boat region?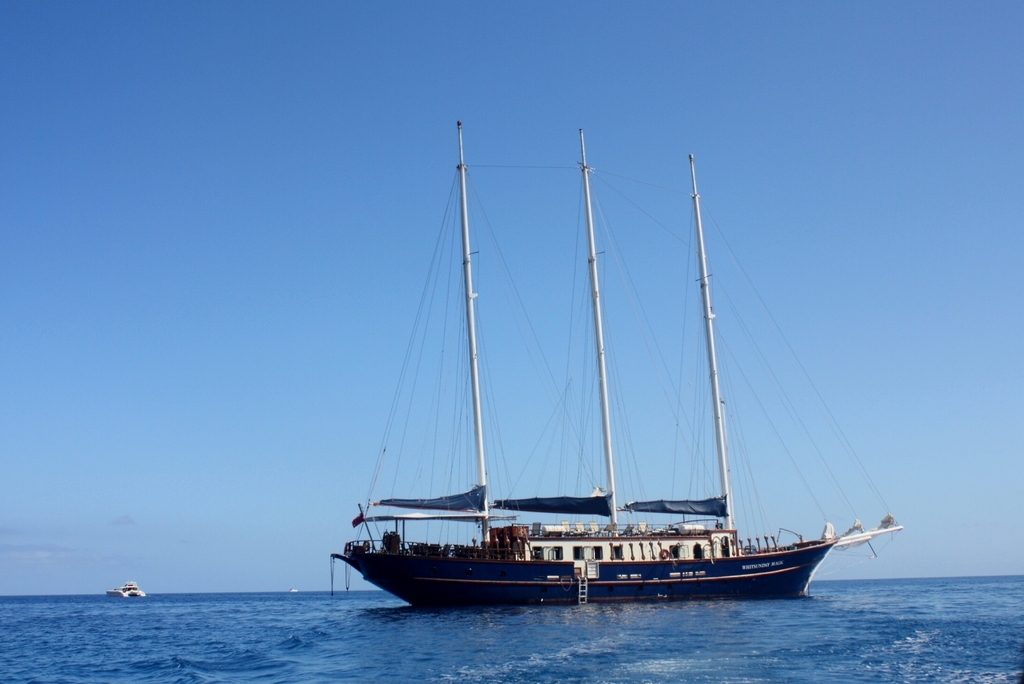
[left=104, top=583, right=144, bottom=597]
